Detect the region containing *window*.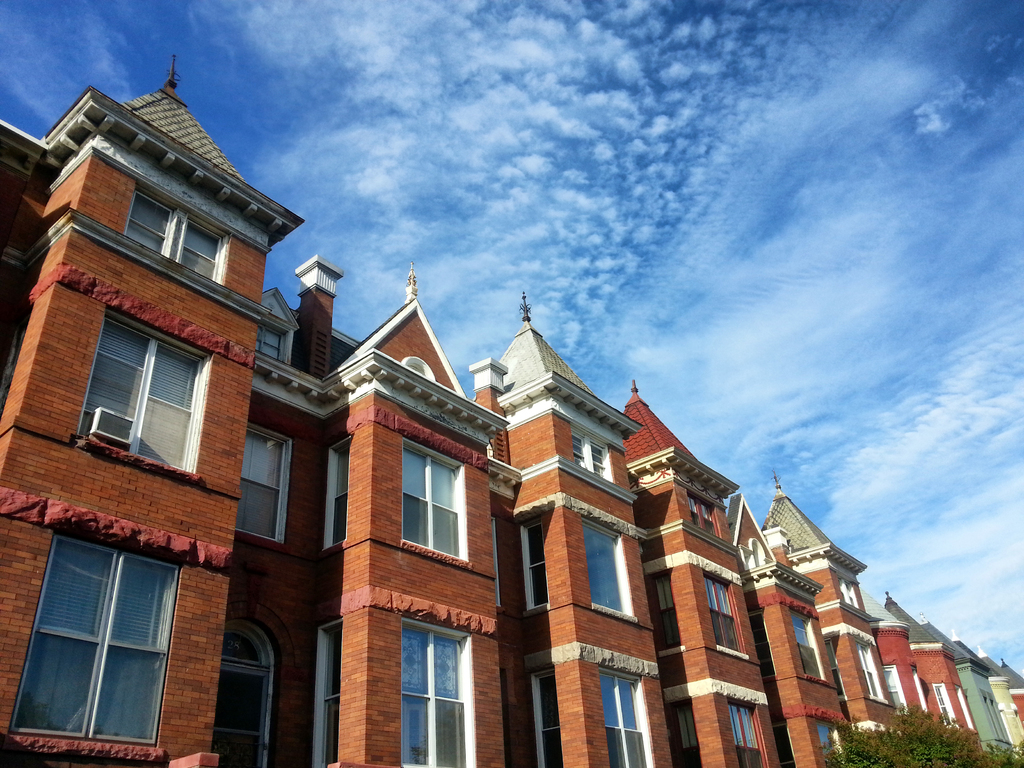
212, 623, 276, 767.
